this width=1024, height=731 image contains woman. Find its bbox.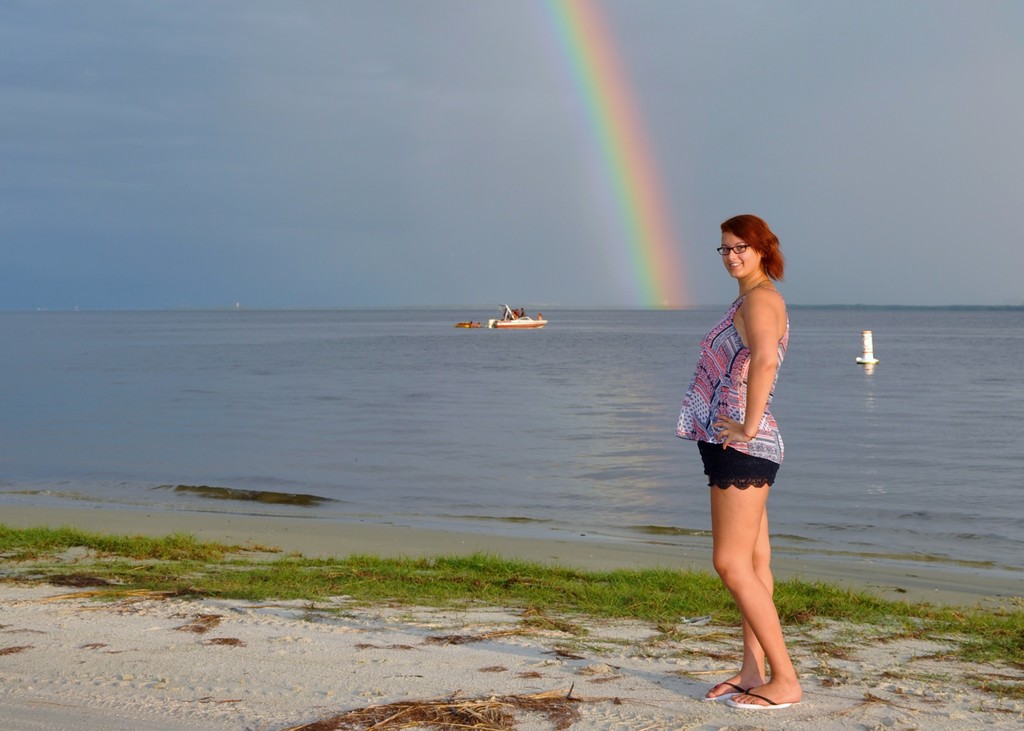
bbox=(678, 208, 822, 689).
